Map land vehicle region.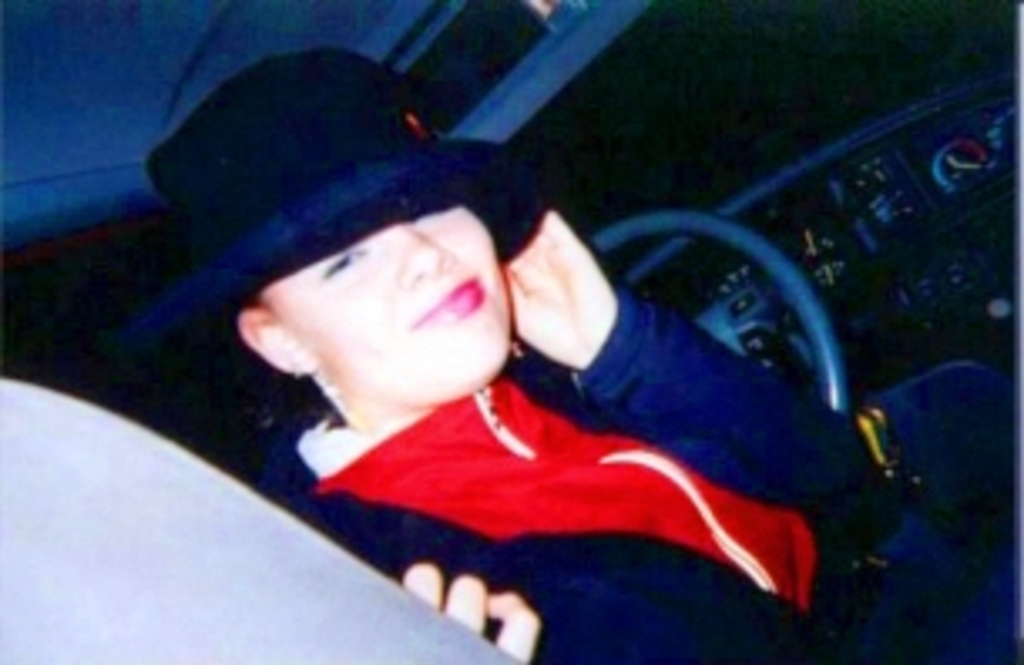
Mapped to bbox=[30, 27, 994, 618].
